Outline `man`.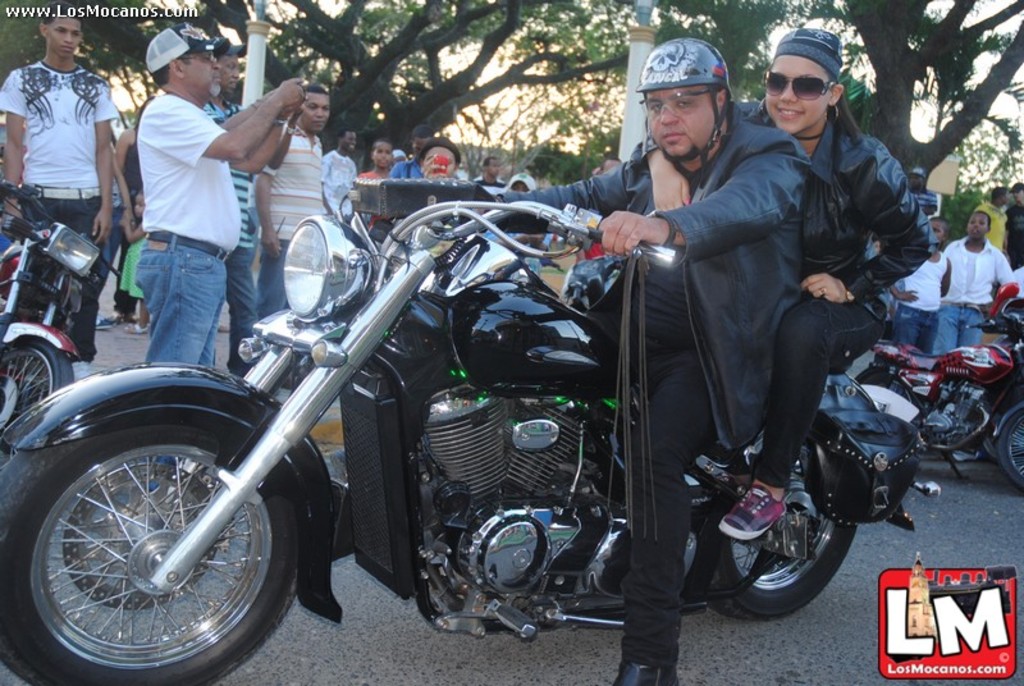
Outline: left=325, top=131, right=362, bottom=224.
